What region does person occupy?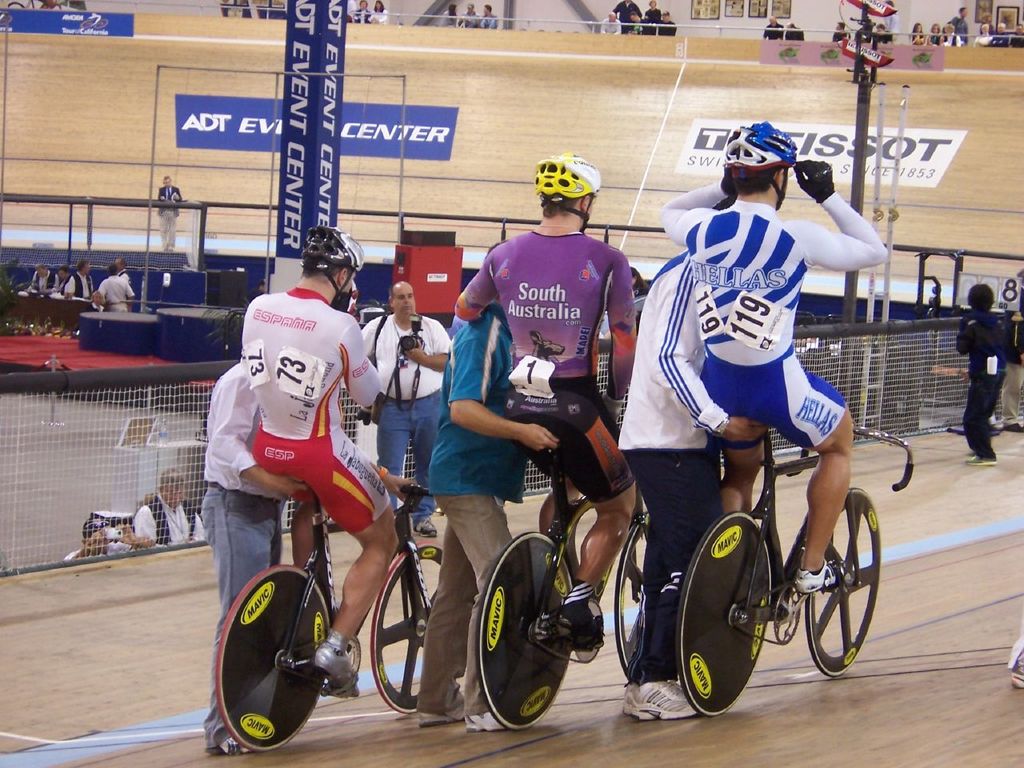
x1=653 y1=114 x2=886 y2=588.
